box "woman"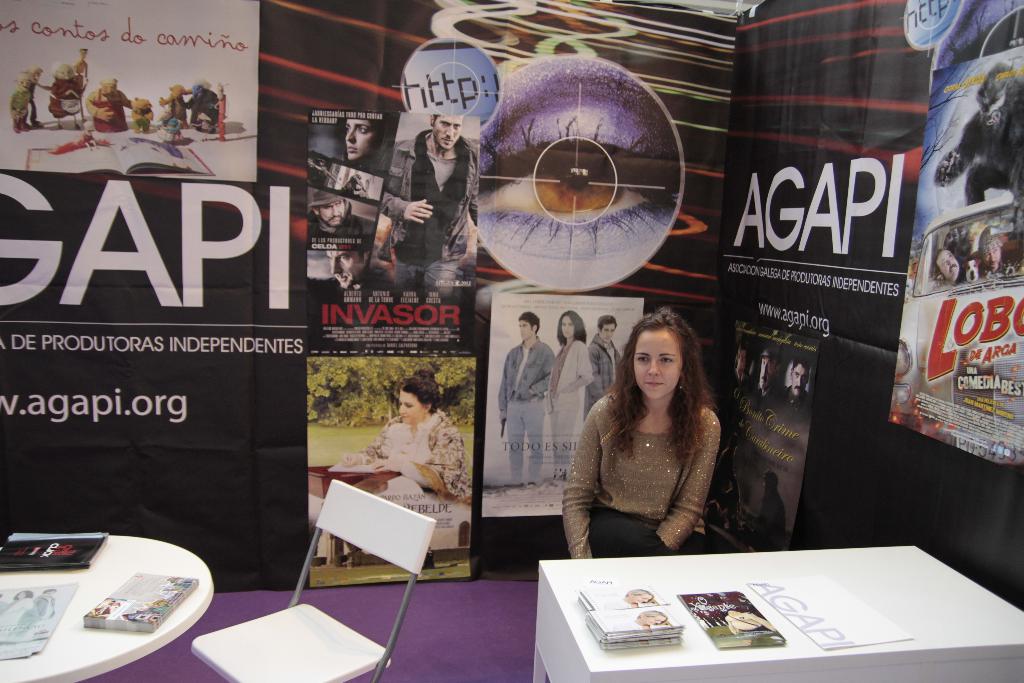
345 365 465 563
